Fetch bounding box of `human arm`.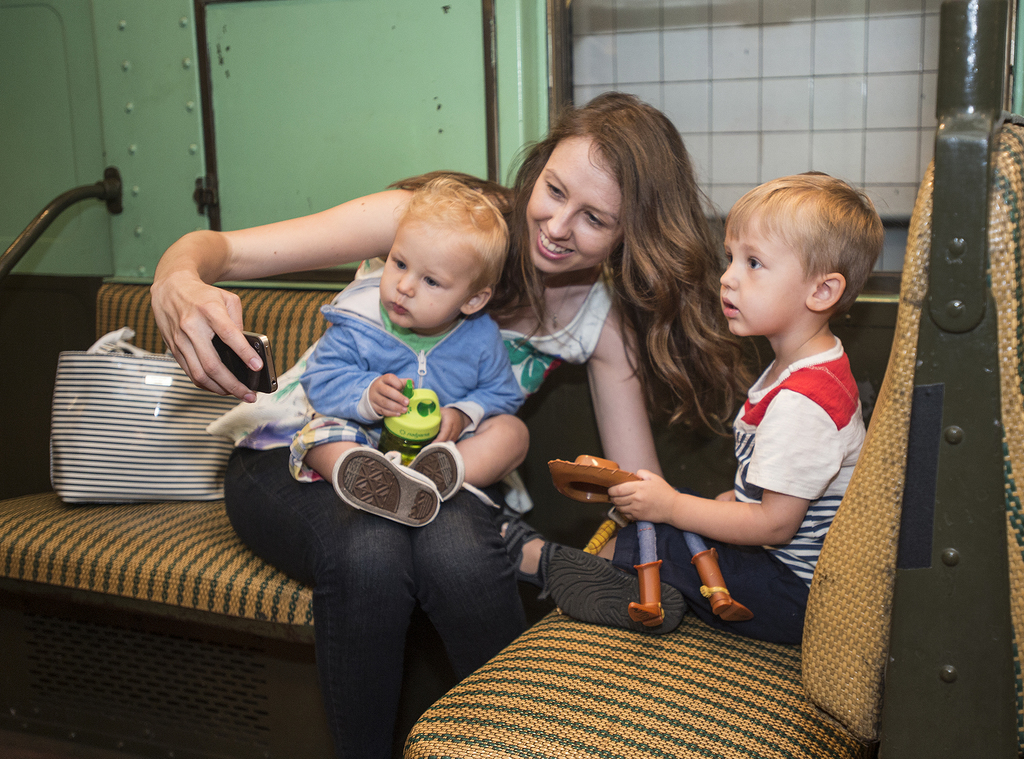
Bbox: l=584, t=292, r=668, b=484.
